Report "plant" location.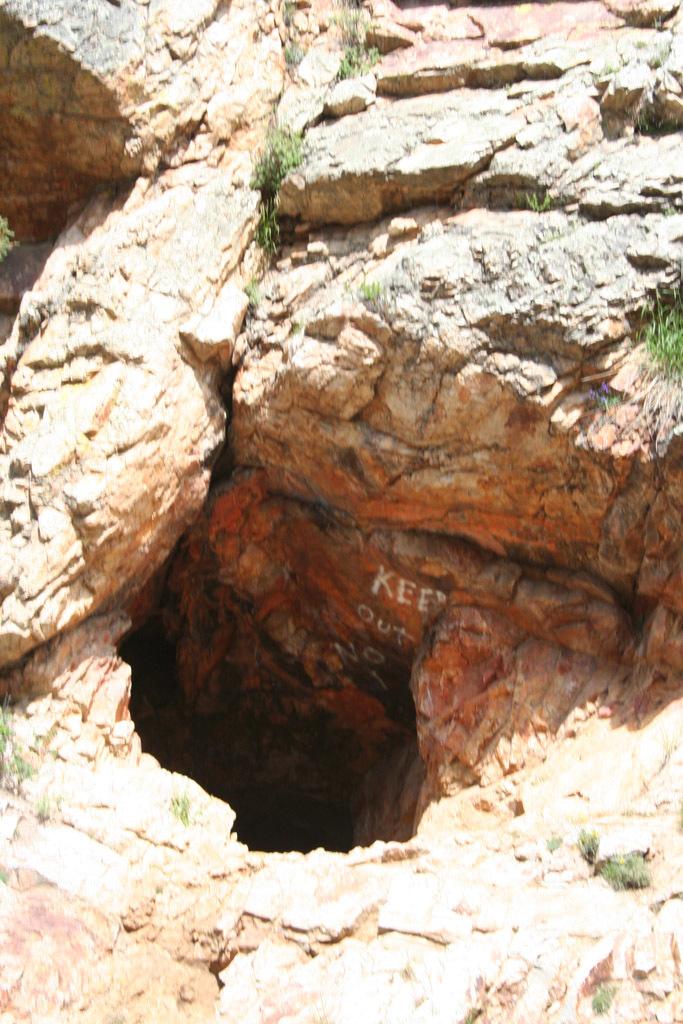
Report: (280, 0, 296, 25).
